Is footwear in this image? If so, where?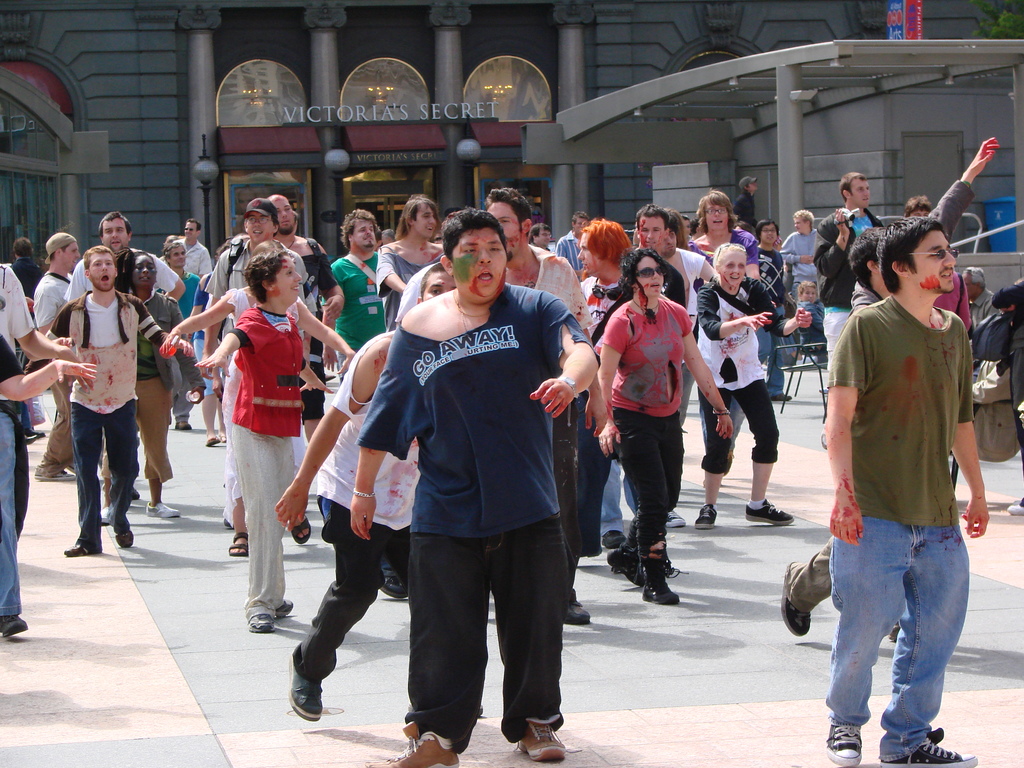
Yes, at x1=512 y1=714 x2=568 y2=761.
